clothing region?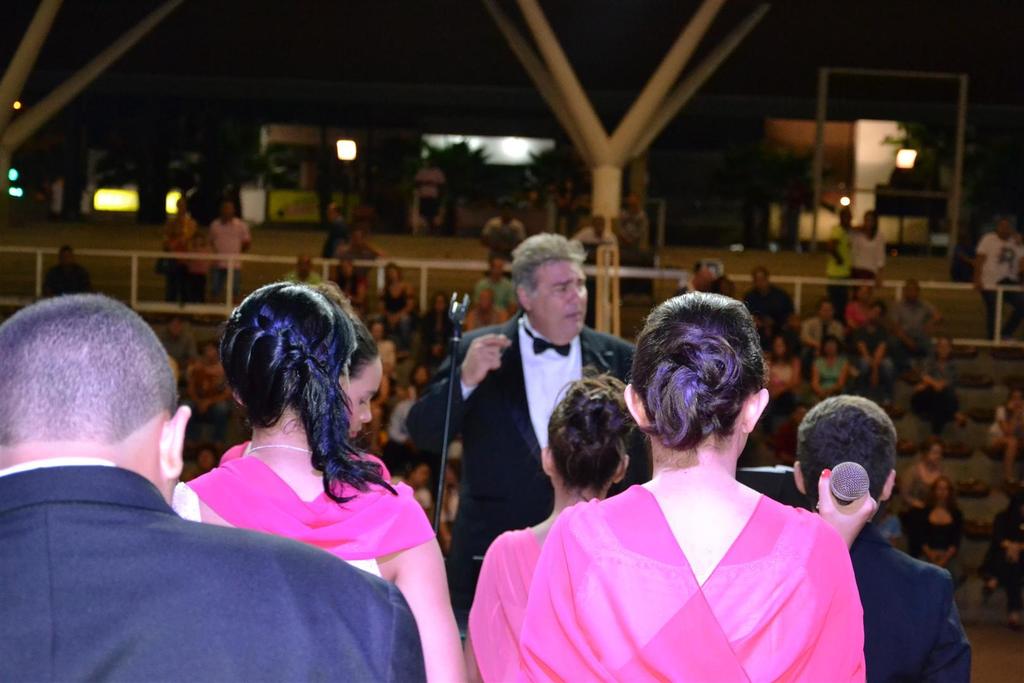
x1=380, y1=340, x2=396, y2=364
